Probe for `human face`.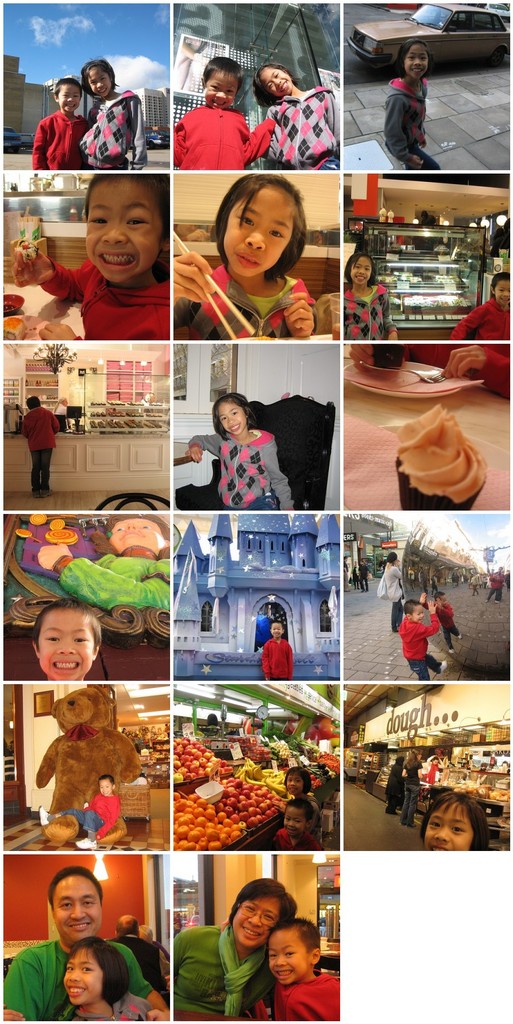
Probe result: detection(218, 182, 295, 276).
